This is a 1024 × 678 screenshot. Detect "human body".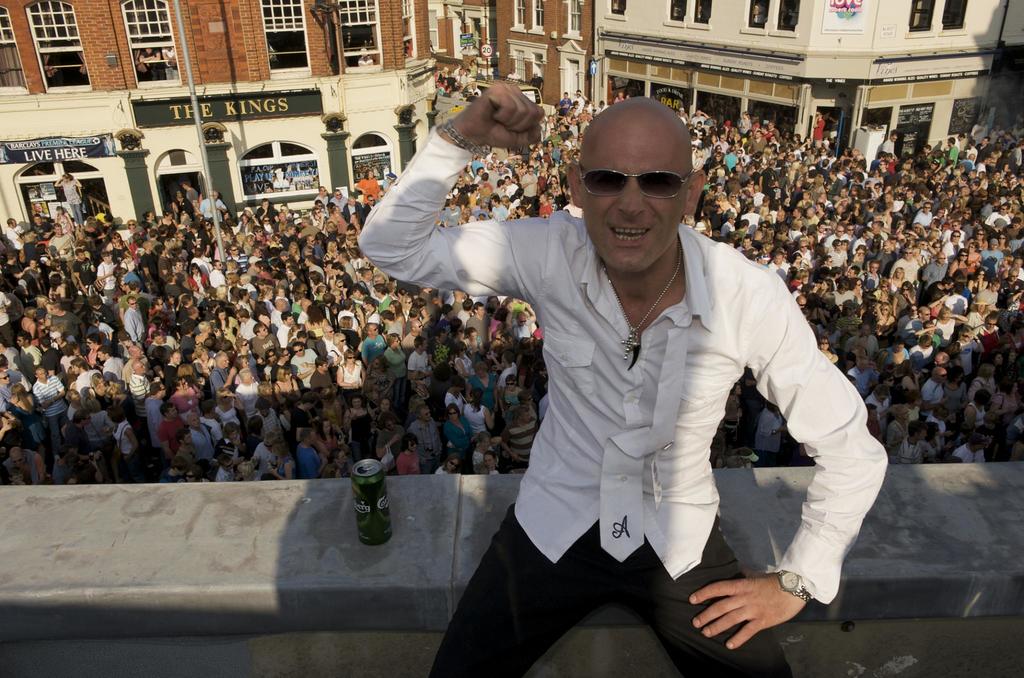
(165, 296, 178, 328).
